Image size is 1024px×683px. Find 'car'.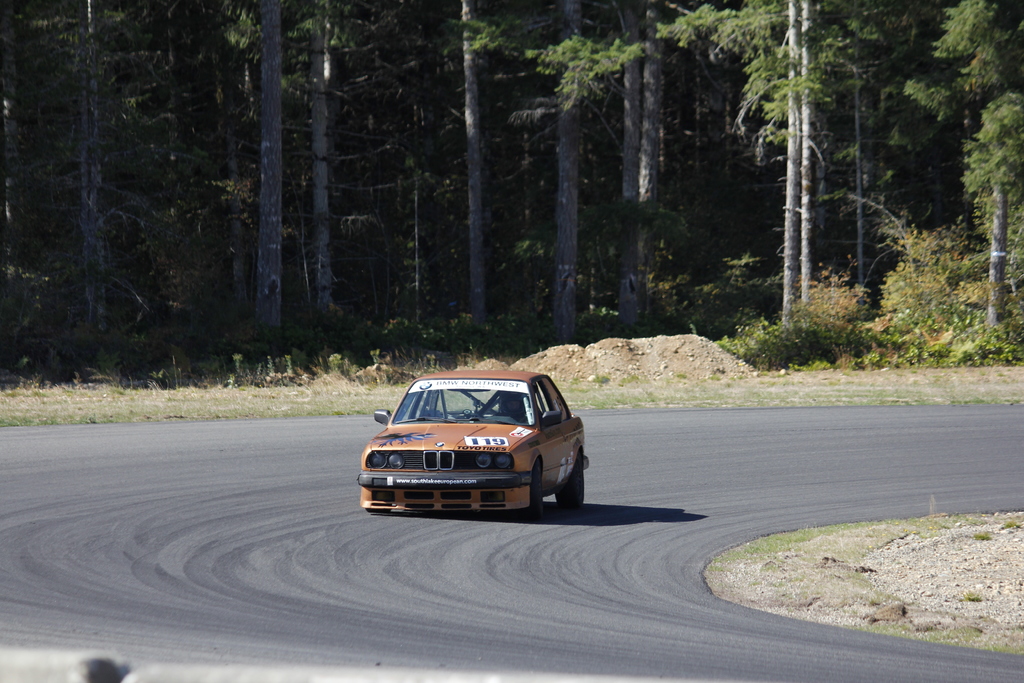
[x1=356, y1=370, x2=588, y2=522].
